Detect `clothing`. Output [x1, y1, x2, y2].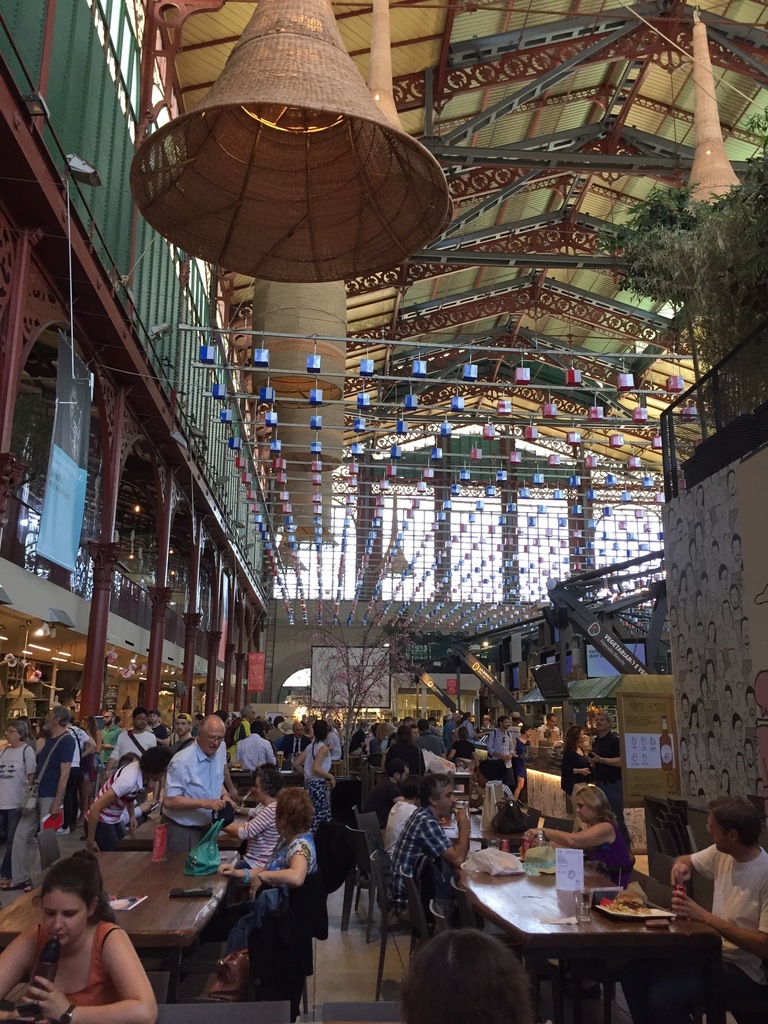
[61, 714, 99, 804].
